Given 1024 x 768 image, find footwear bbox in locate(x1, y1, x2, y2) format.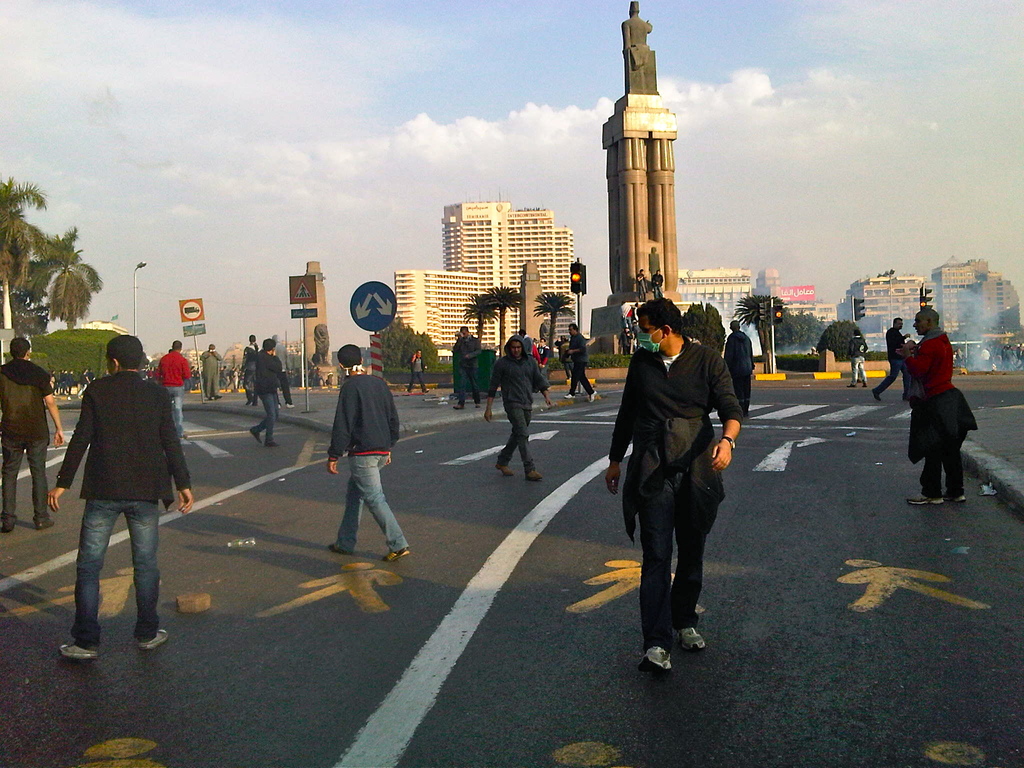
locate(0, 522, 13, 537).
